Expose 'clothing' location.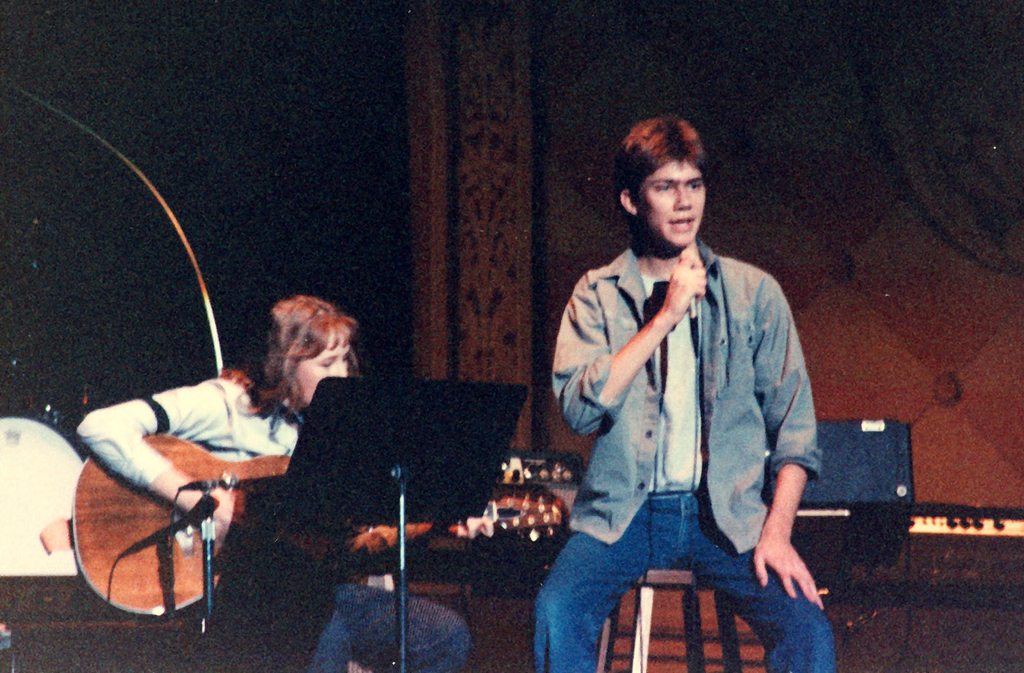
Exposed at 77:367:469:672.
